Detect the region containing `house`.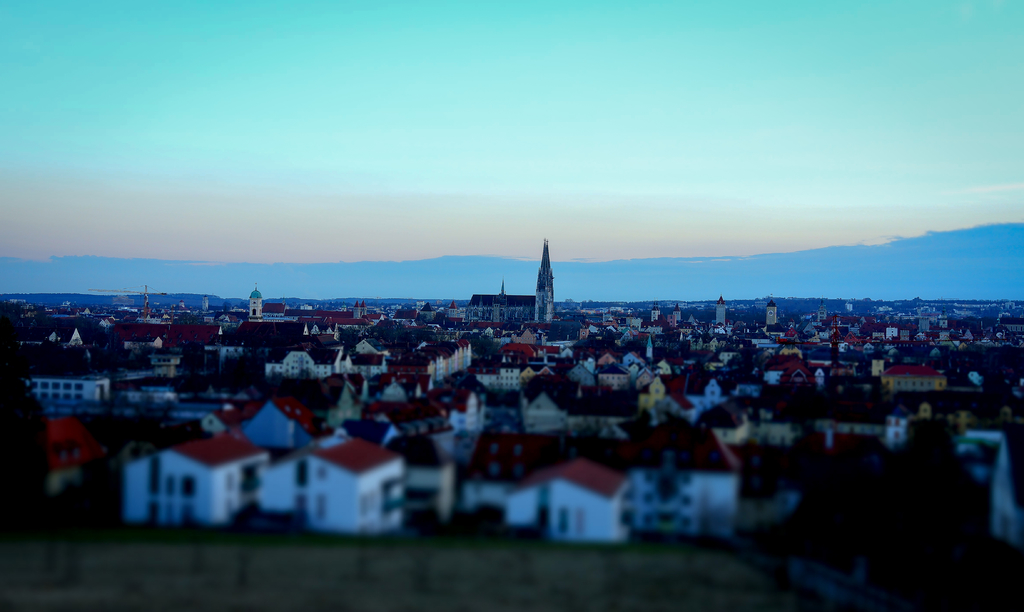
region(529, 236, 557, 320).
